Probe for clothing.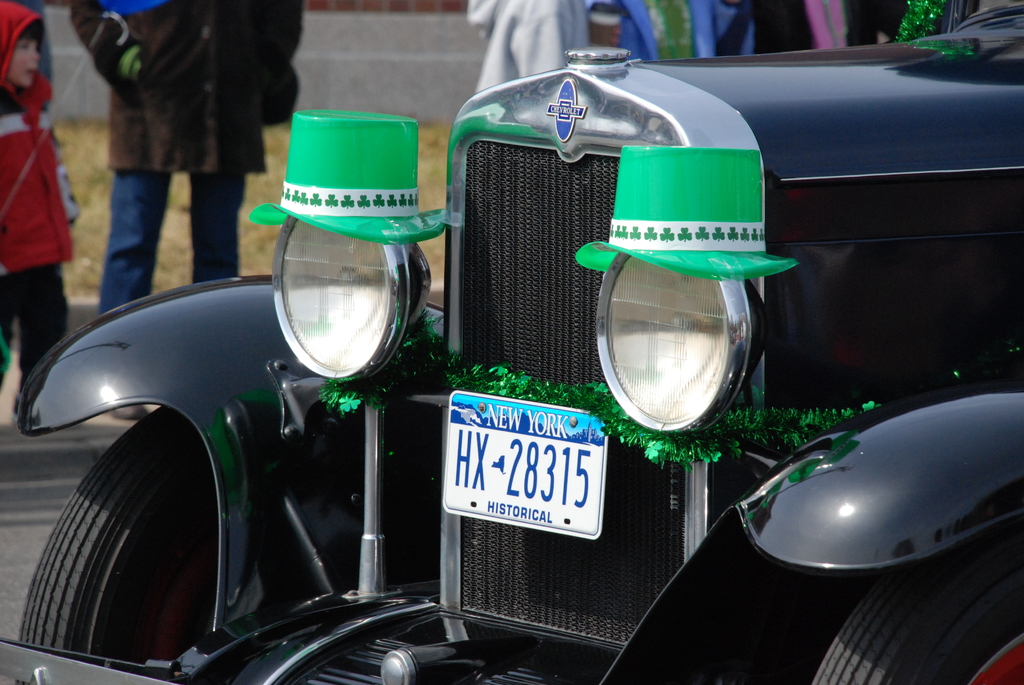
Probe result: x1=70 y1=0 x2=306 y2=309.
